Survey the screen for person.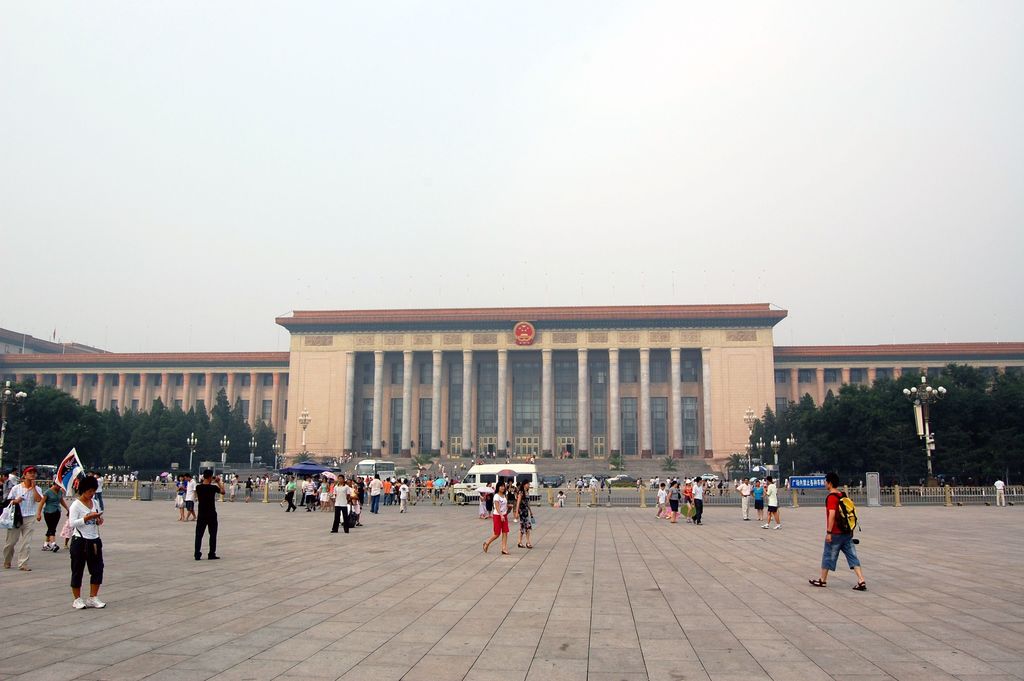
Survey found: {"x1": 367, "y1": 472, "x2": 383, "y2": 513}.
